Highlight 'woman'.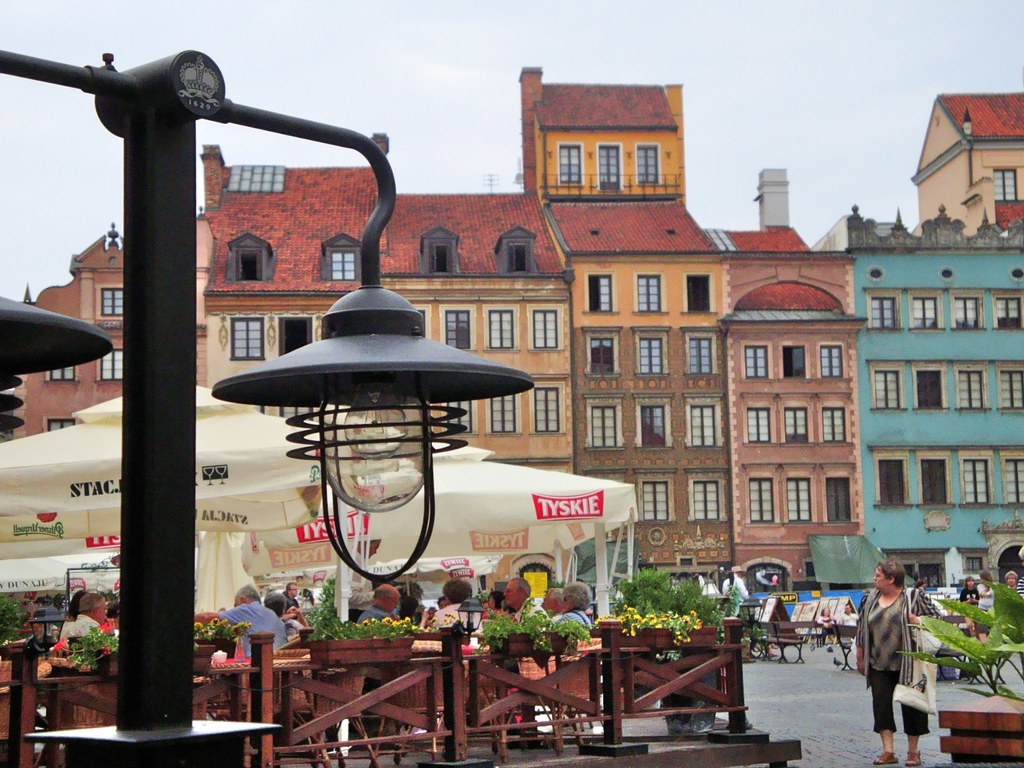
Highlighted region: region(815, 609, 838, 644).
